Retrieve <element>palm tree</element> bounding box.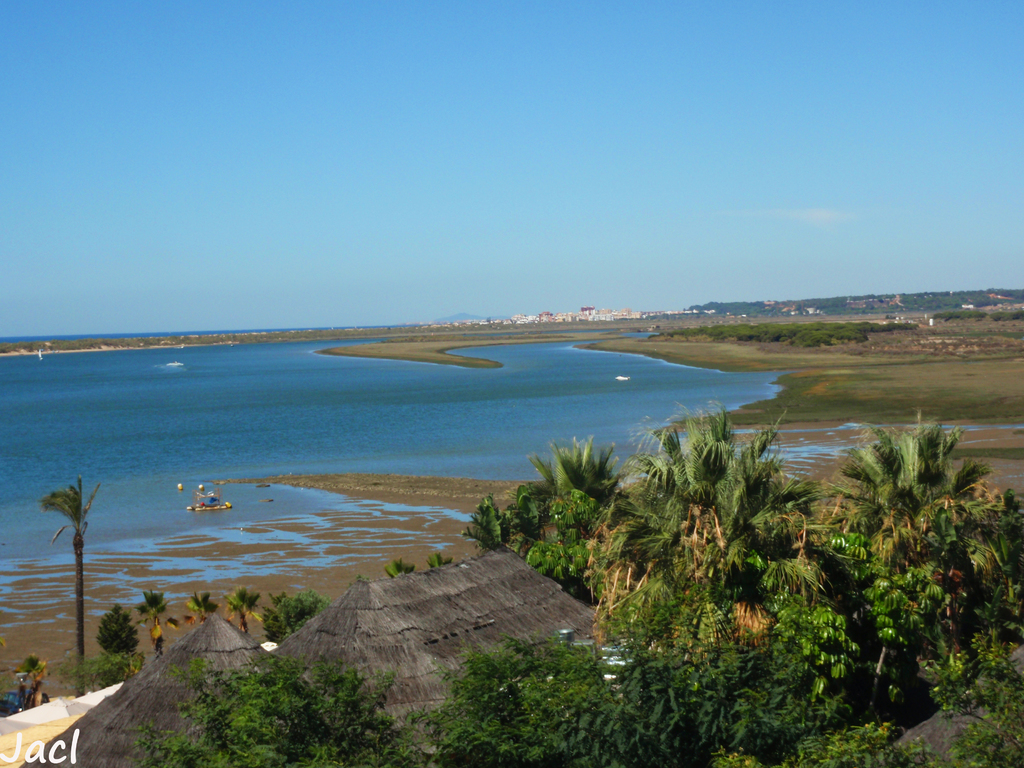
Bounding box: (104, 605, 142, 660).
